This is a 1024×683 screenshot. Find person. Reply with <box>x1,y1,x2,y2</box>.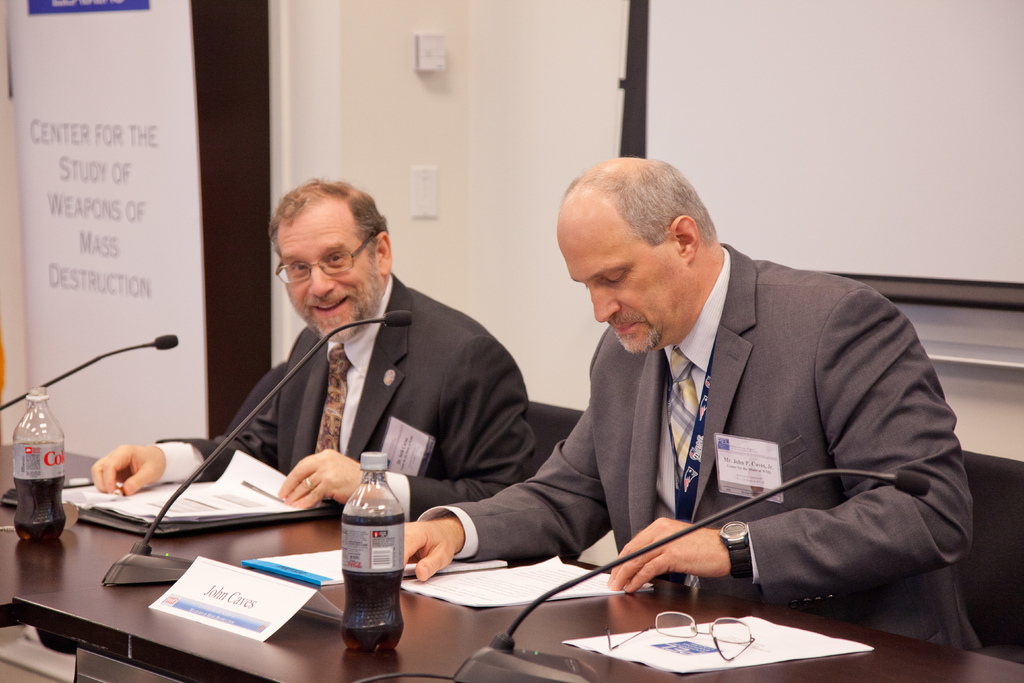
<box>403,156,979,648</box>.
